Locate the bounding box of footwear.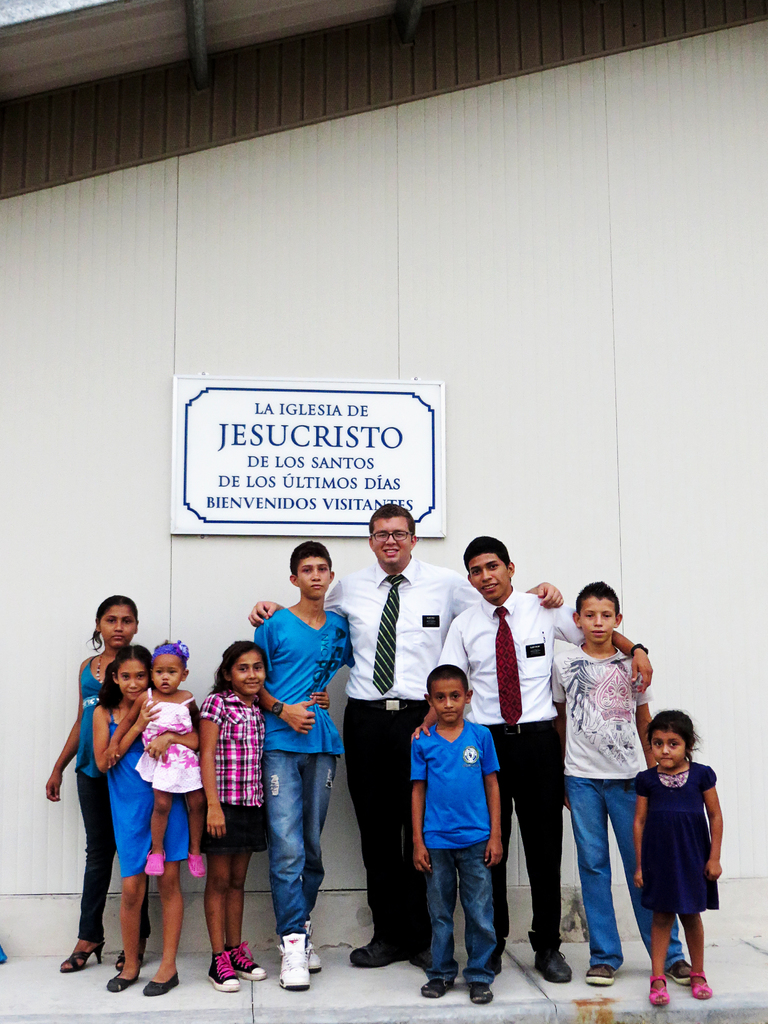
Bounding box: crop(646, 972, 671, 1007).
